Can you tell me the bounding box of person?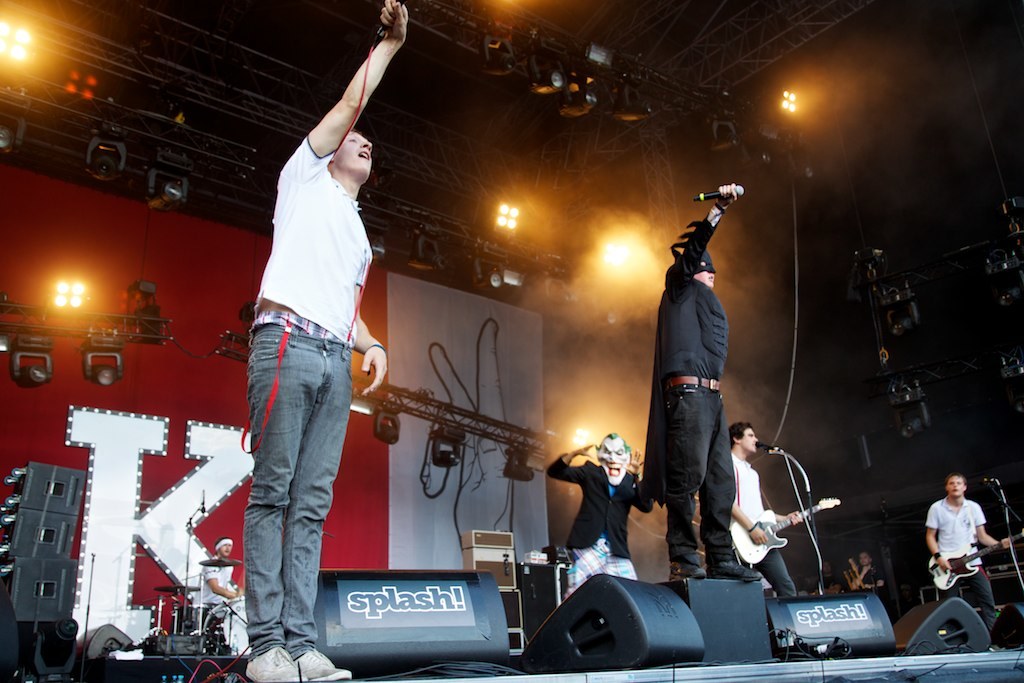
(left=719, top=417, right=801, bottom=604).
